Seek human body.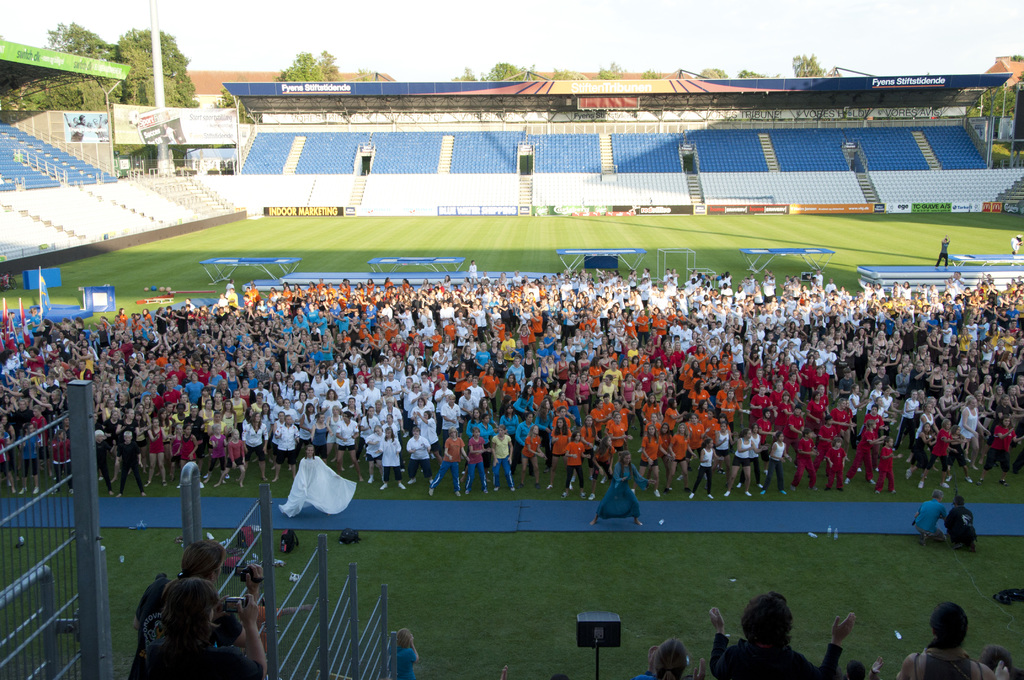
135:362:147:380.
